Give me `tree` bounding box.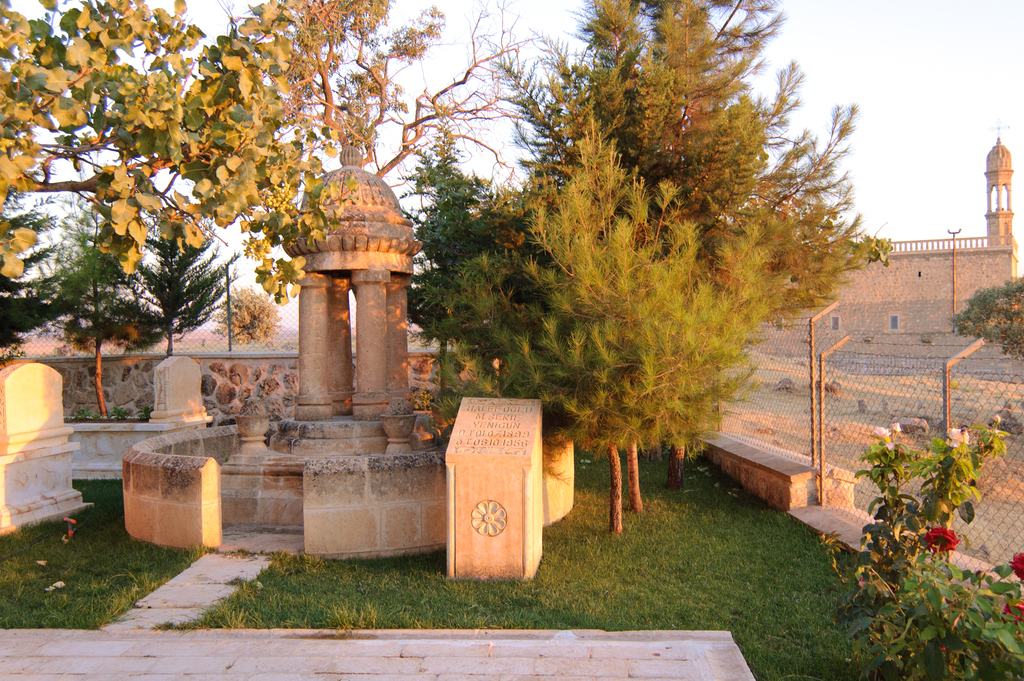
{"left": 410, "top": 116, "right": 769, "bottom": 538}.
